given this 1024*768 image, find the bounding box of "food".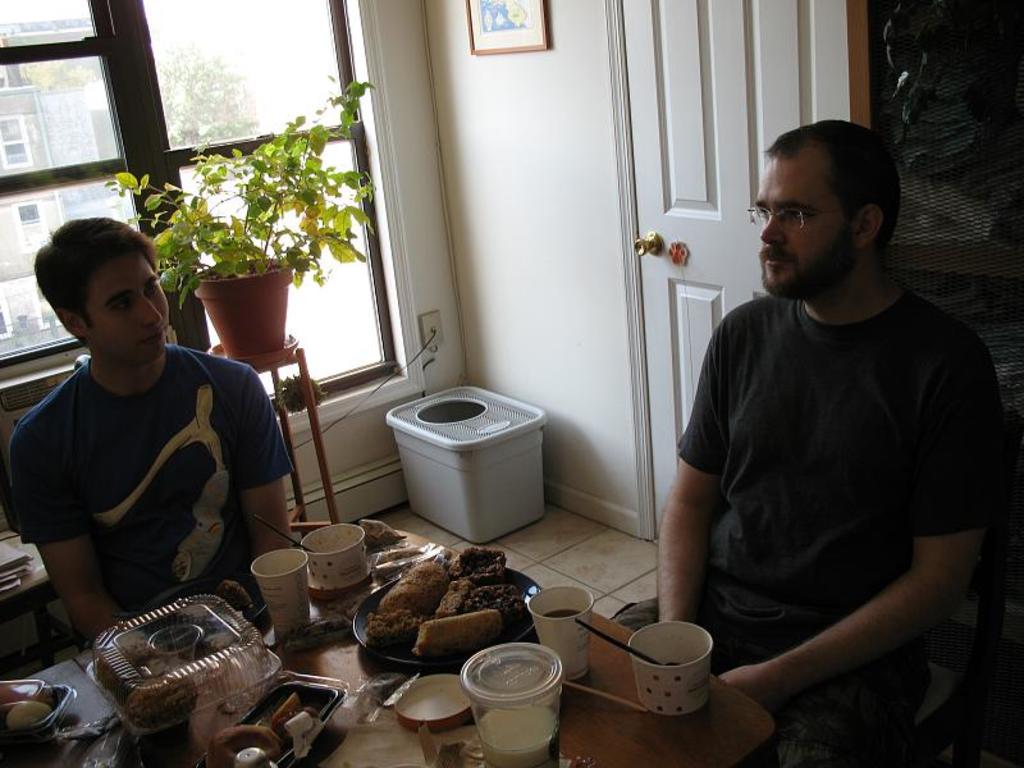
BBox(443, 567, 525, 623).
